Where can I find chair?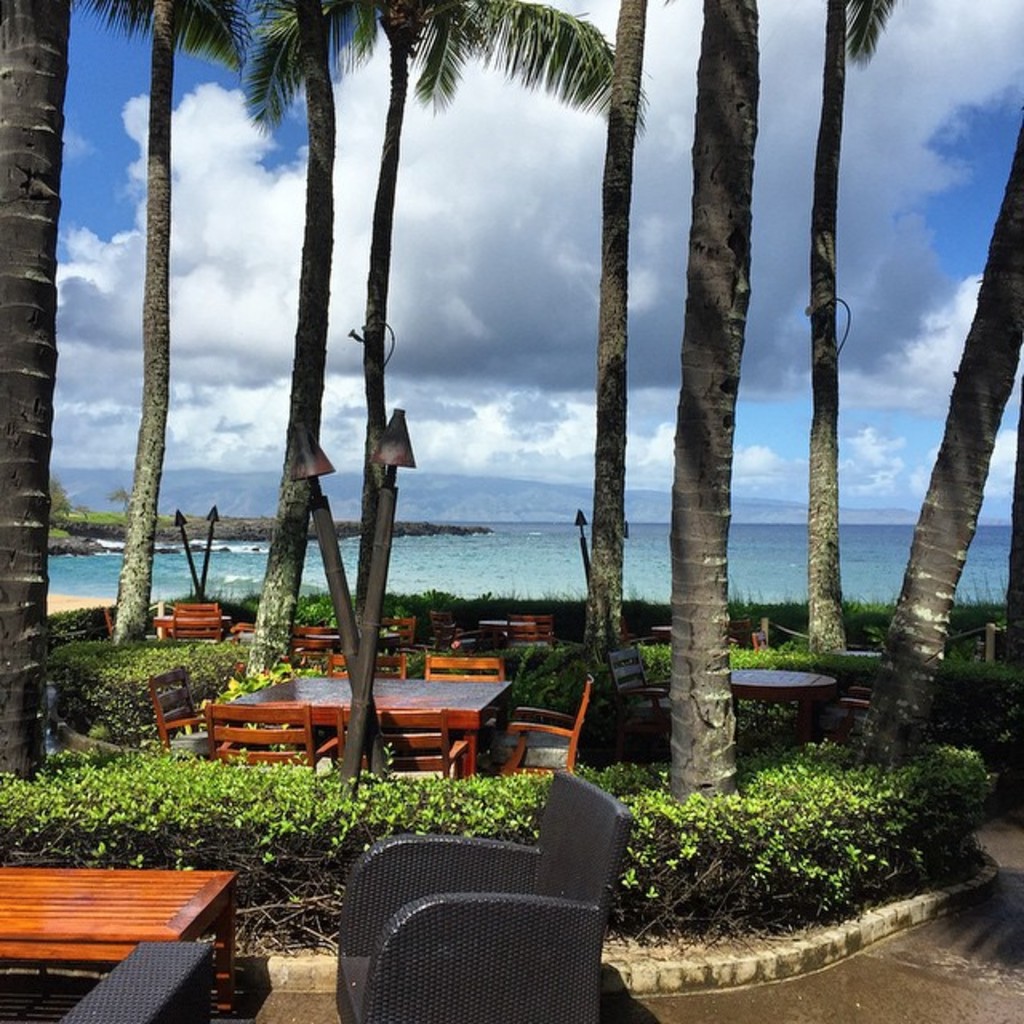
You can find it at (x1=206, y1=704, x2=352, y2=768).
